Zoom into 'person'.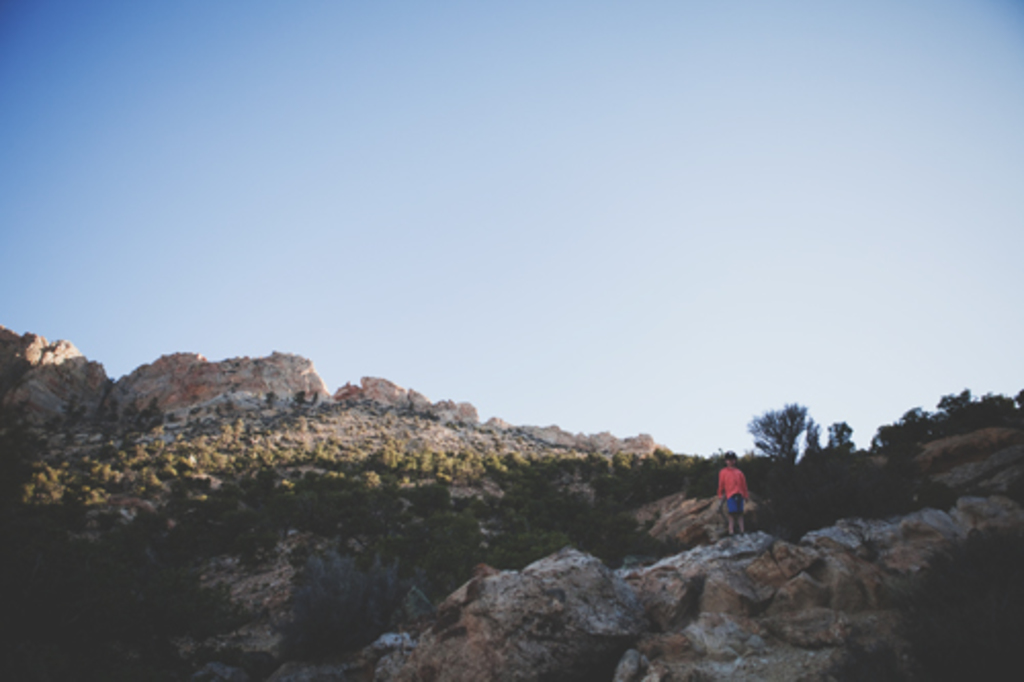
Zoom target: x1=717, y1=451, x2=752, y2=537.
